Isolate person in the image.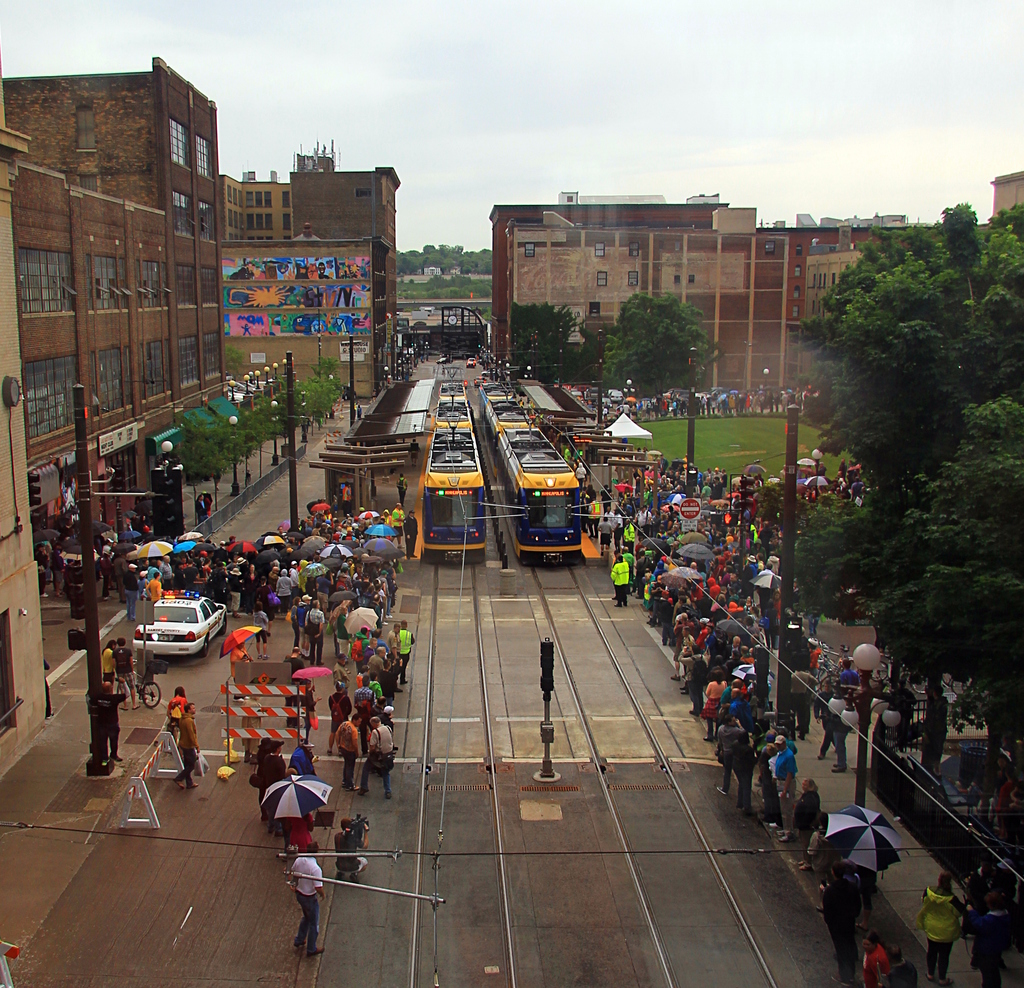
Isolated region: 776:734:797:842.
